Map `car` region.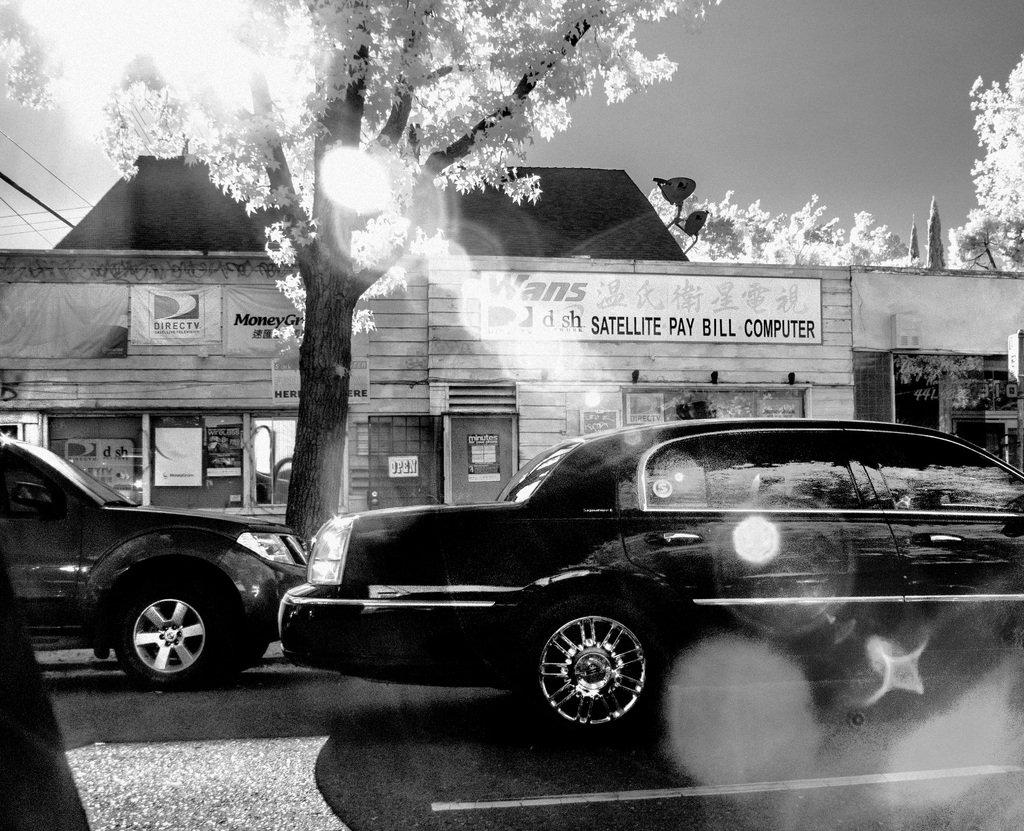
Mapped to (x1=224, y1=399, x2=1008, y2=738).
